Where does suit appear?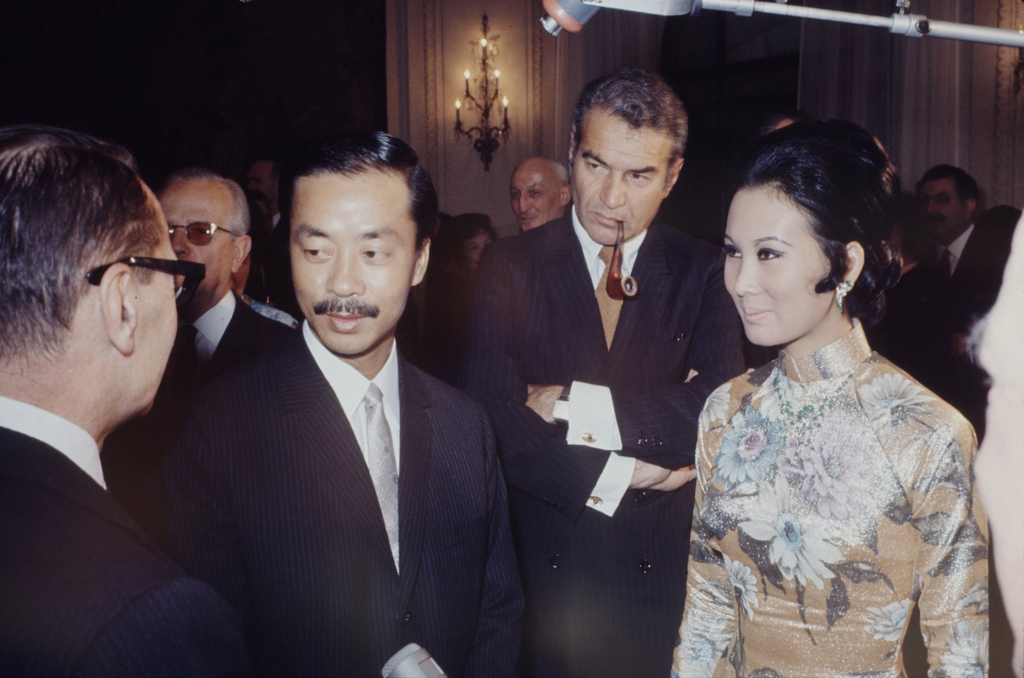
Appears at (0,423,255,677).
